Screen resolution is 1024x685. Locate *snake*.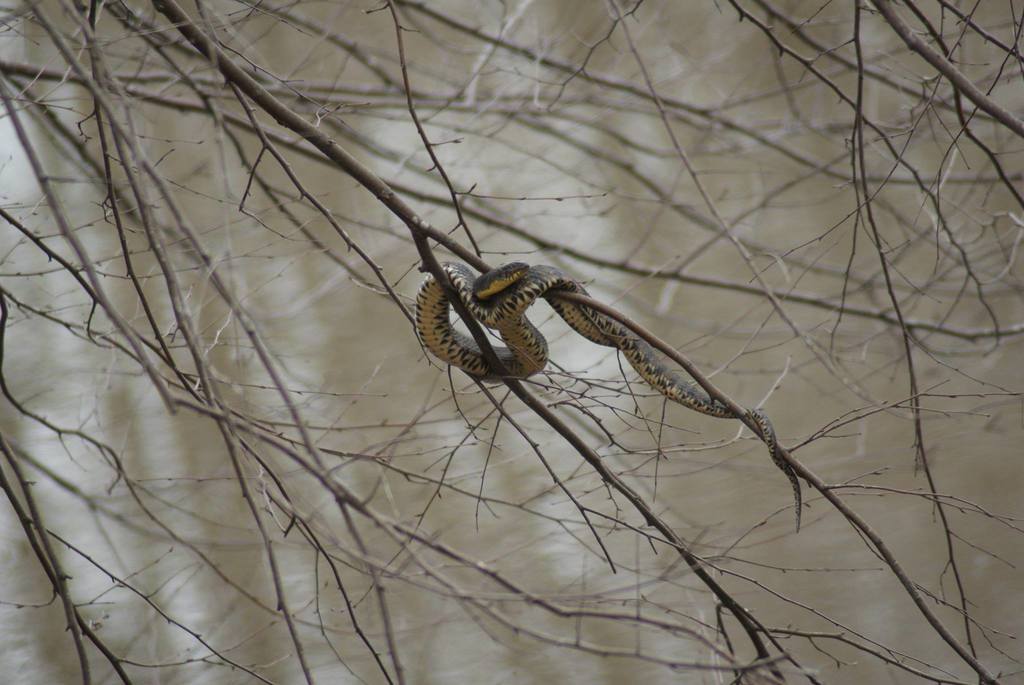
region(412, 262, 800, 538).
